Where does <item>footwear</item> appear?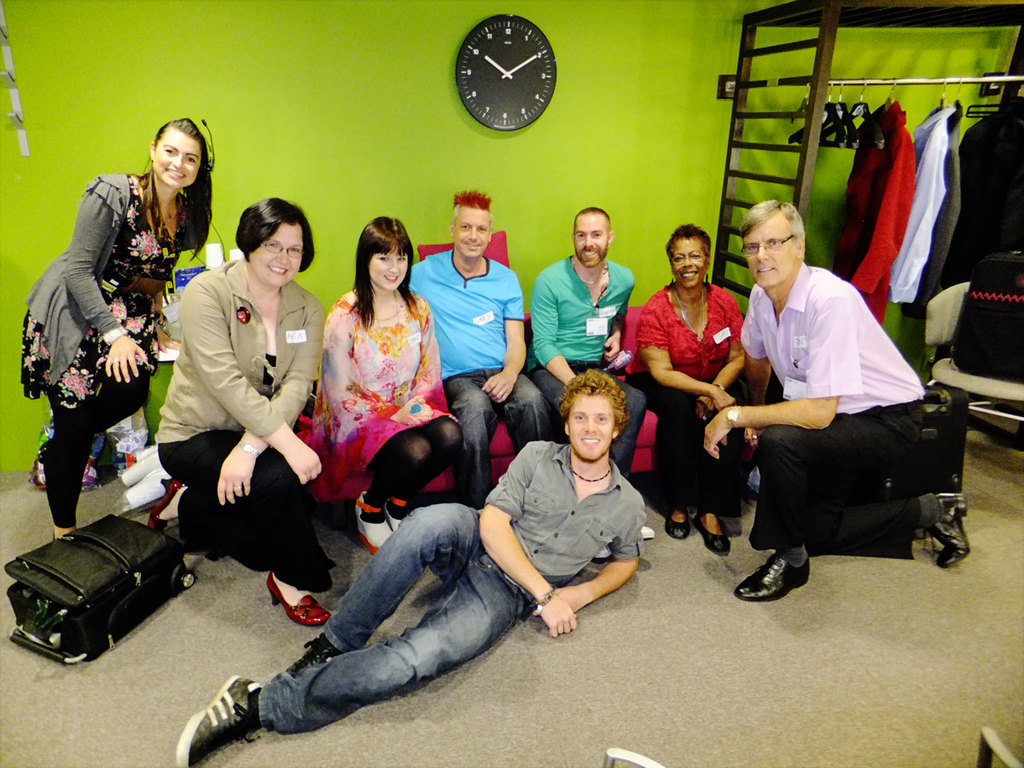
Appears at 729,547,819,608.
